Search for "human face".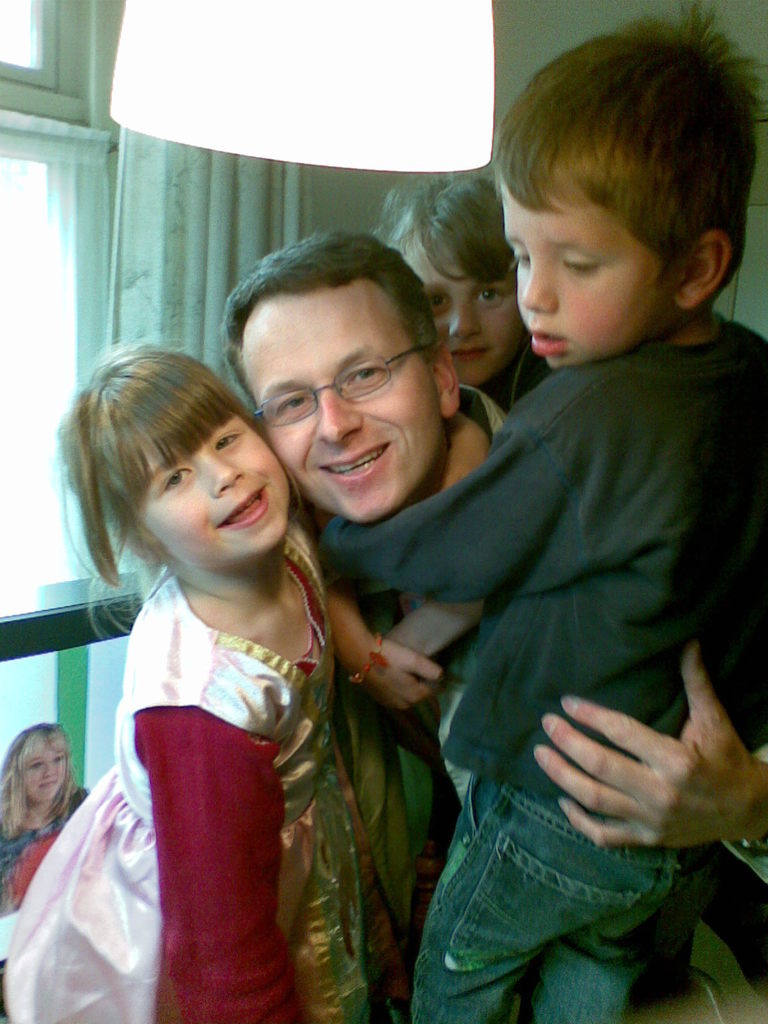
Found at 24 746 67 796.
